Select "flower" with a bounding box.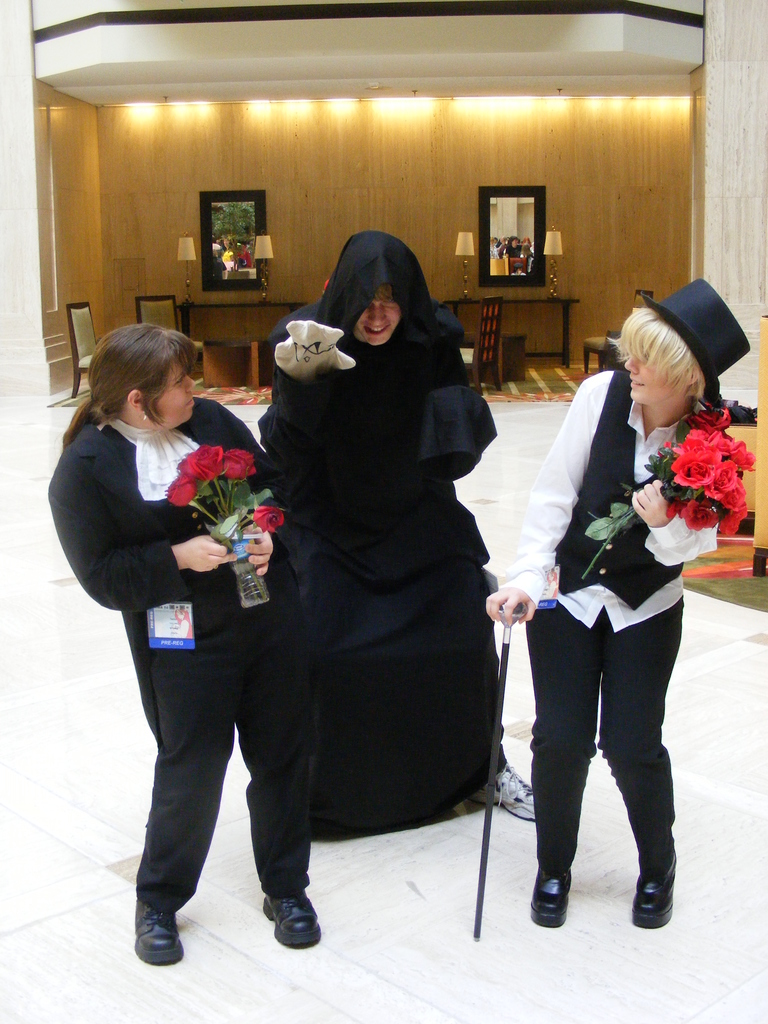
<region>181, 445, 223, 484</region>.
